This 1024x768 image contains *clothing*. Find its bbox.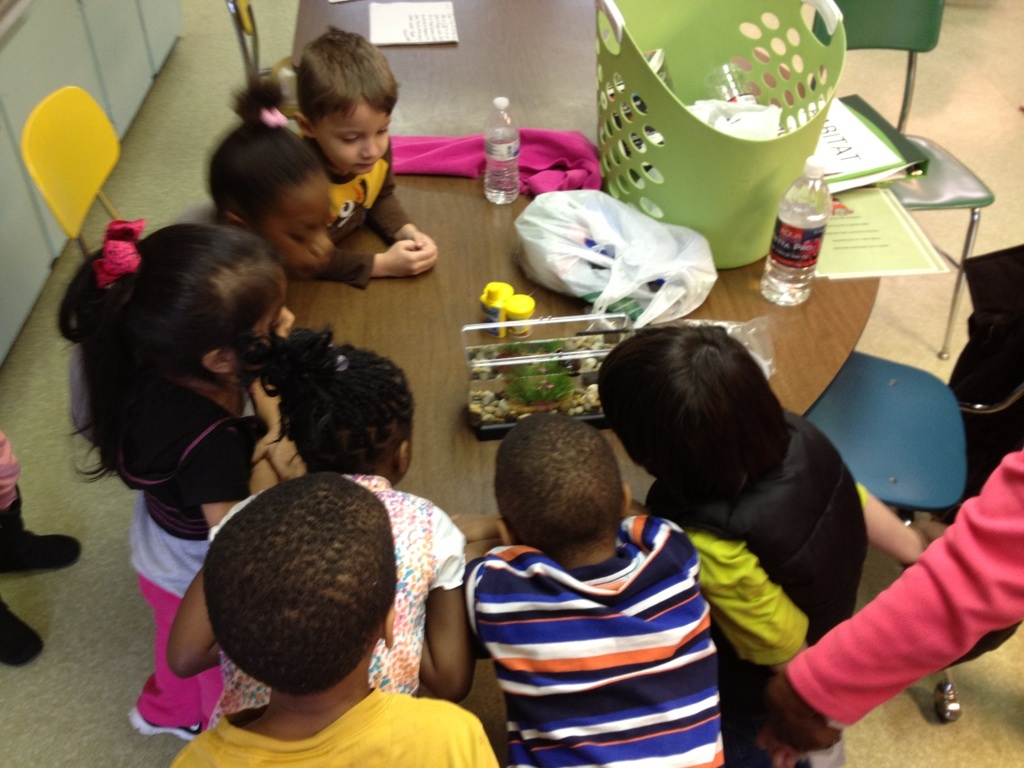
bbox=(785, 447, 1023, 738).
